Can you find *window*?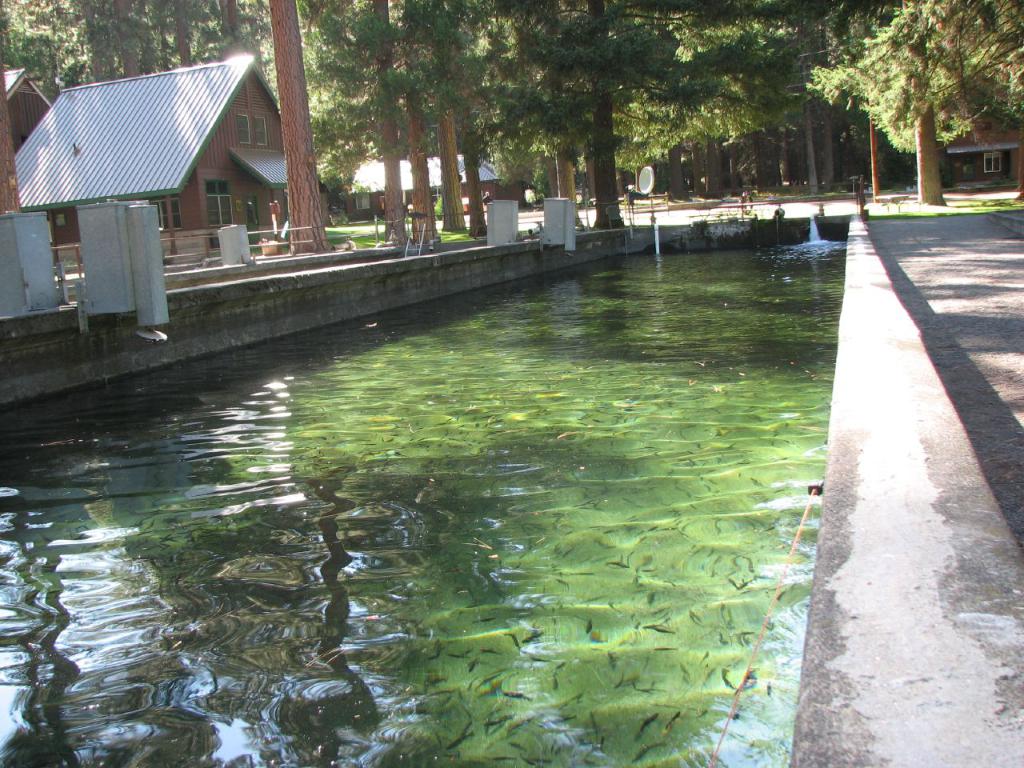
Yes, bounding box: bbox=[234, 113, 251, 143].
